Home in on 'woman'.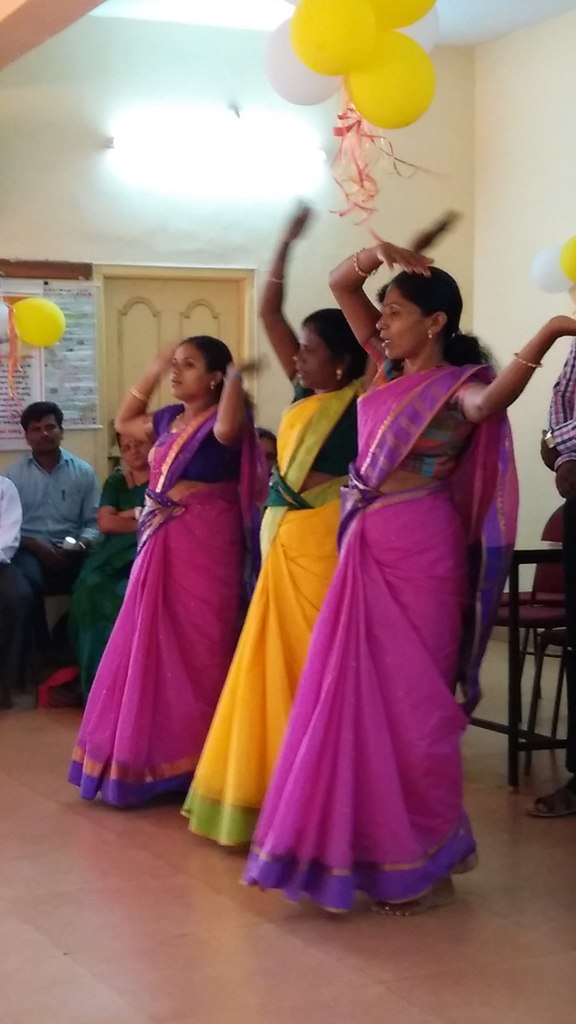
Homed in at (x1=67, y1=428, x2=151, y2=711).
